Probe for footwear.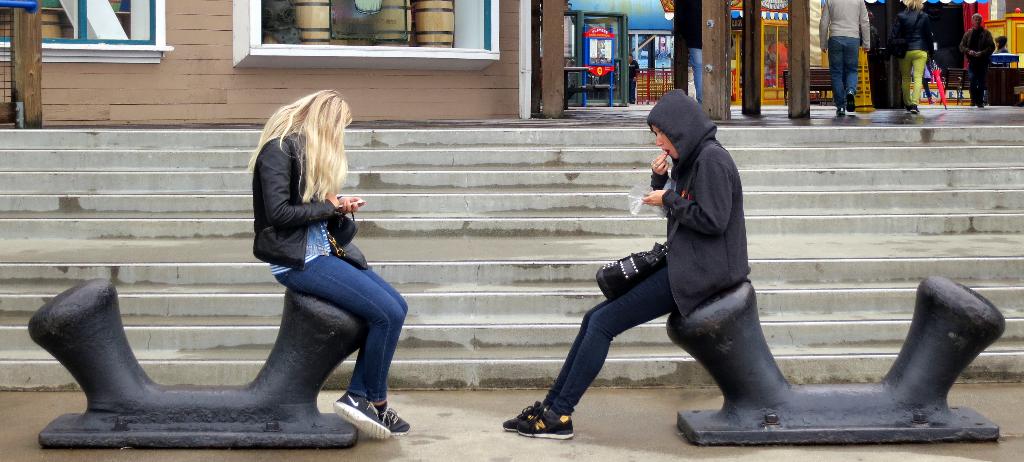
Probe result: 499 400 545 430.
